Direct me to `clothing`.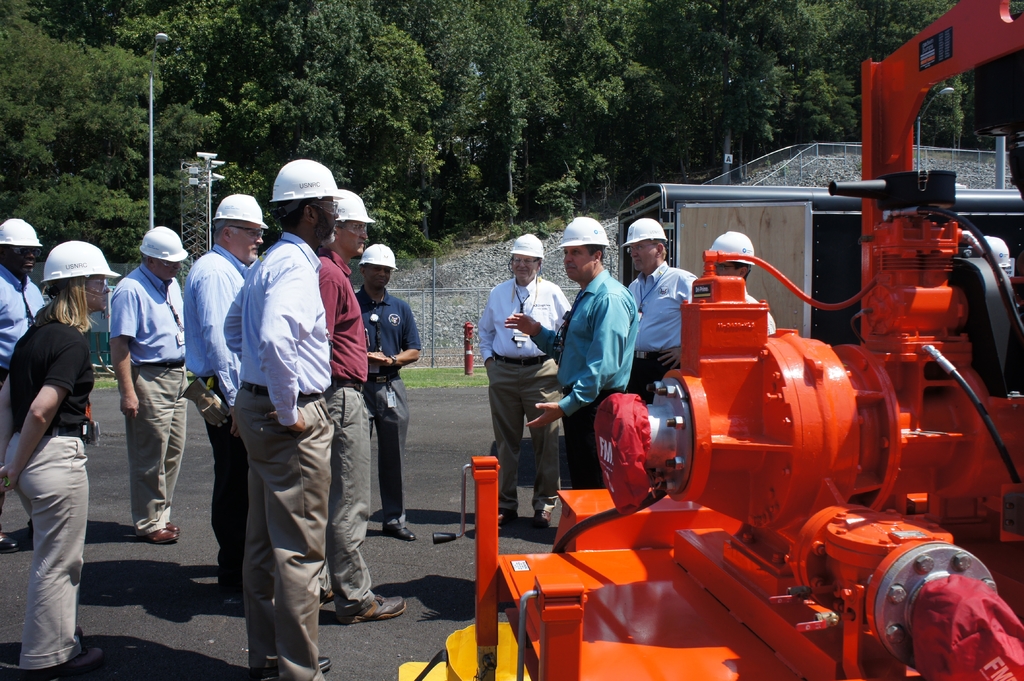
Direction: [742,289,781,340].
